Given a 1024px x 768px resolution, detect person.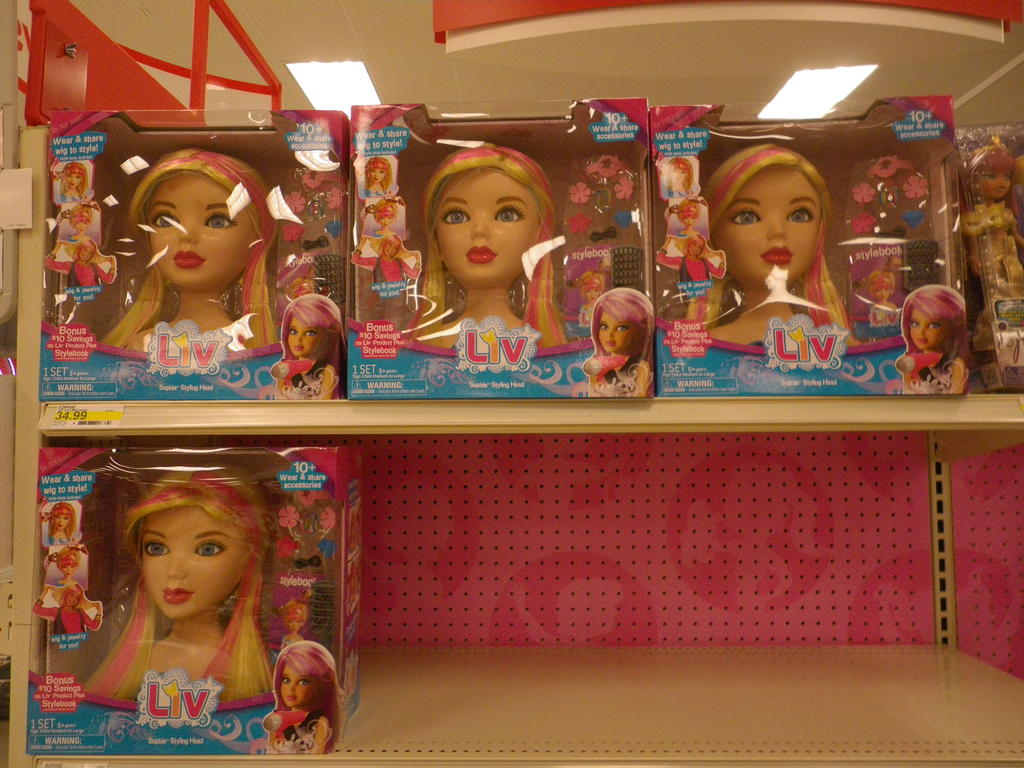
[x1=261, y1=636, x2=338, y2=760].
